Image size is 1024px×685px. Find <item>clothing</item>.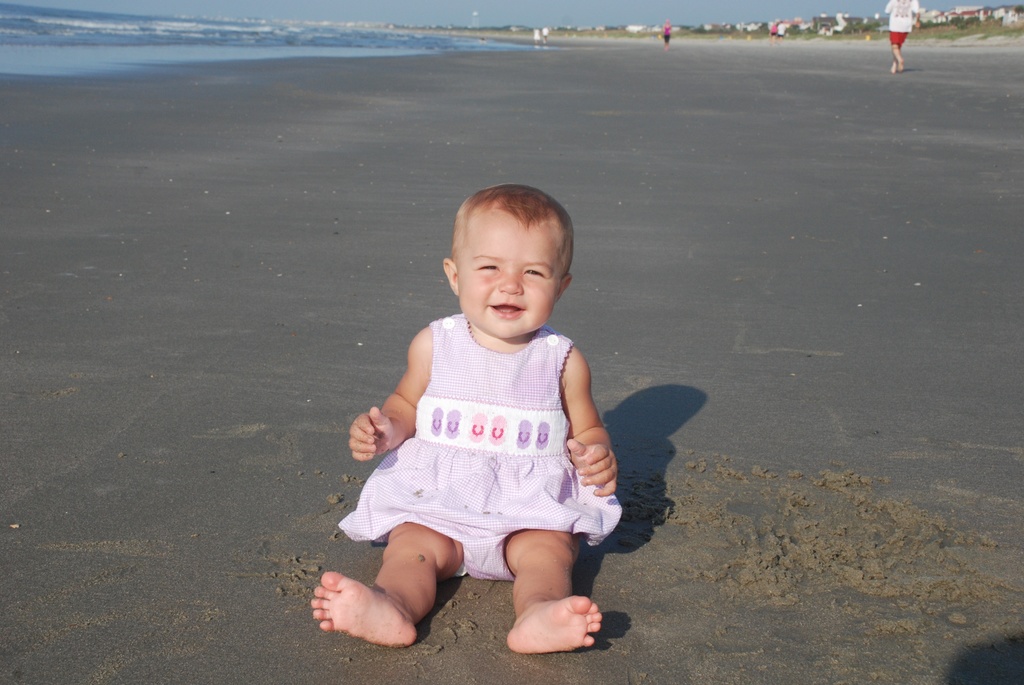
x1=665, y1=23, x2=671, y2=44.
